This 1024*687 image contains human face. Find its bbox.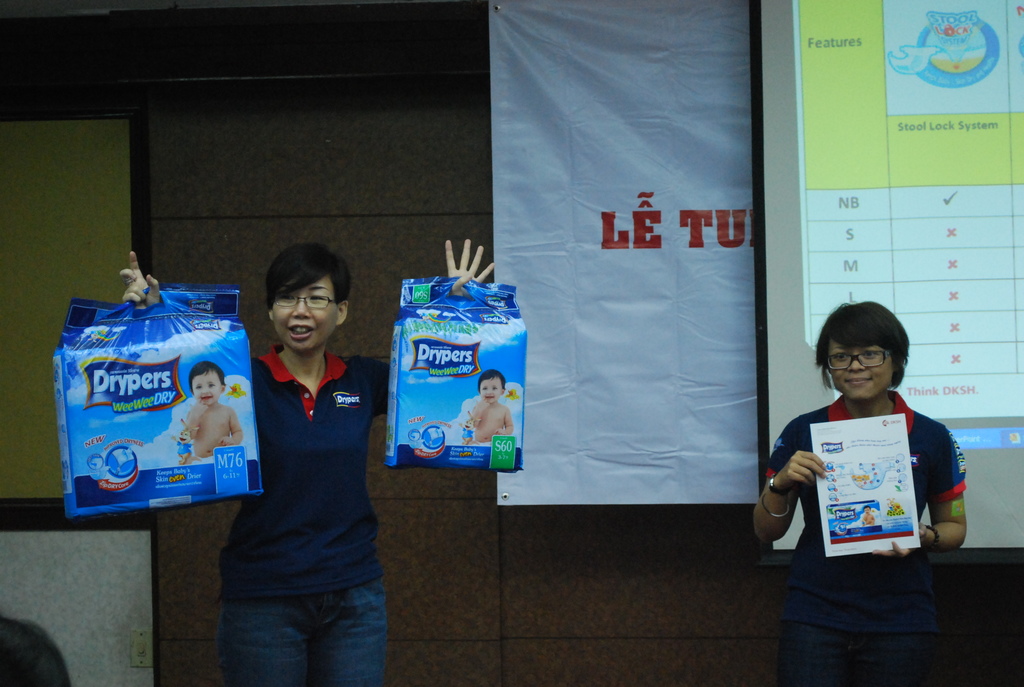
[x1=193, y1=374, x2=222, y2=405].
